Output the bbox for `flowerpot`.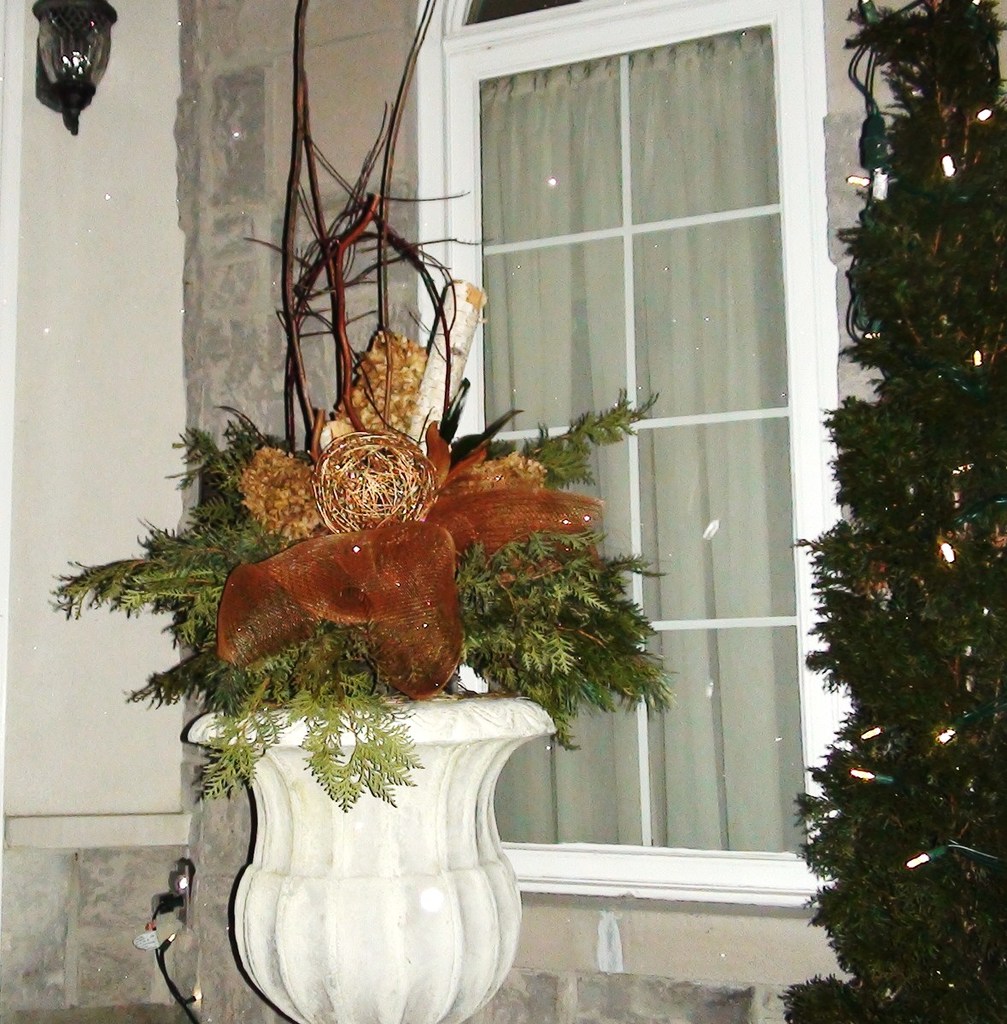
detection(178, 693, 565, 1023).
